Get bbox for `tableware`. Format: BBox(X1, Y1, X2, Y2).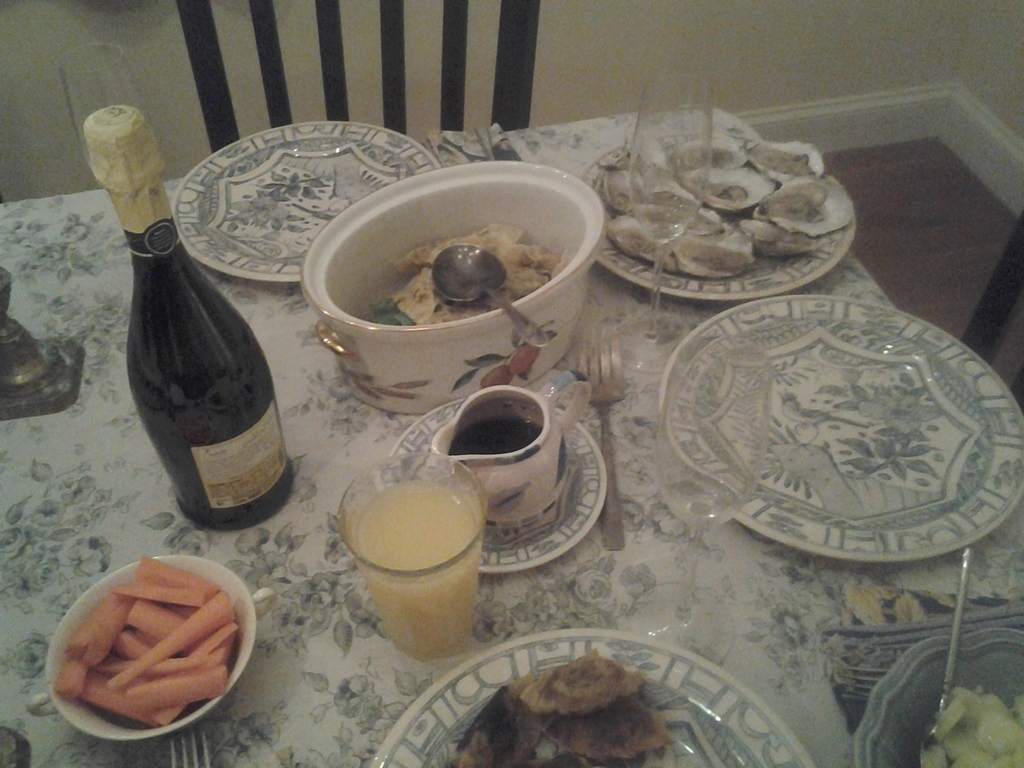
BBox(665, 294, 1023, 569).
